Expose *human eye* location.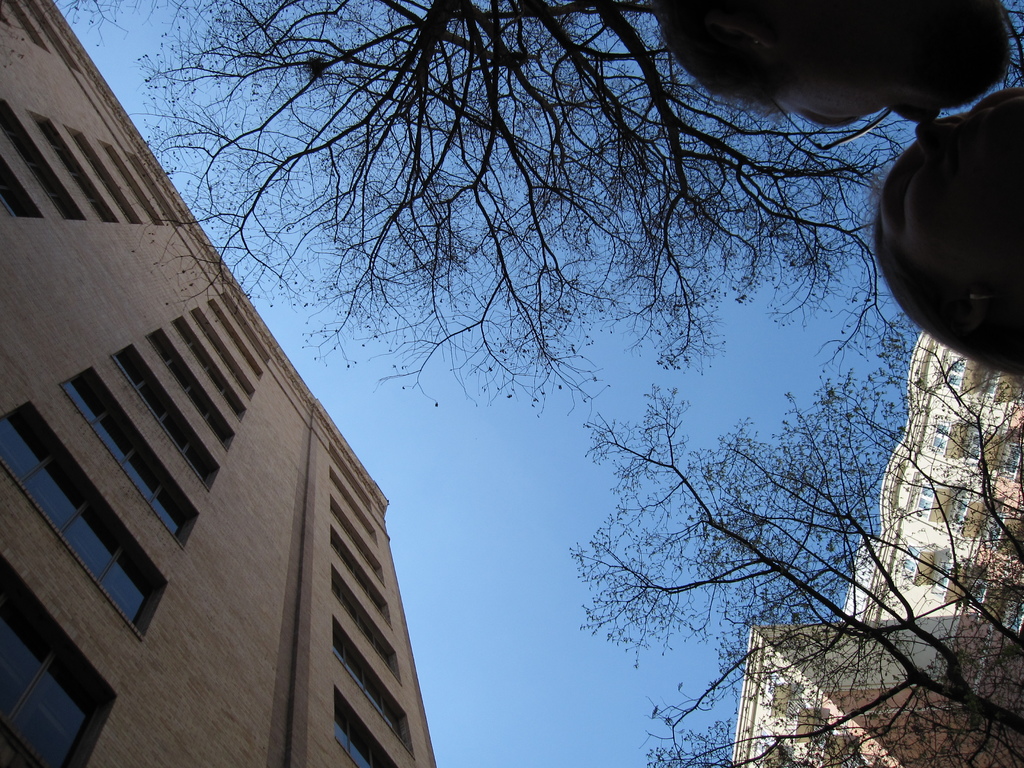
Exposed at region(805, 109, 868, 129).
